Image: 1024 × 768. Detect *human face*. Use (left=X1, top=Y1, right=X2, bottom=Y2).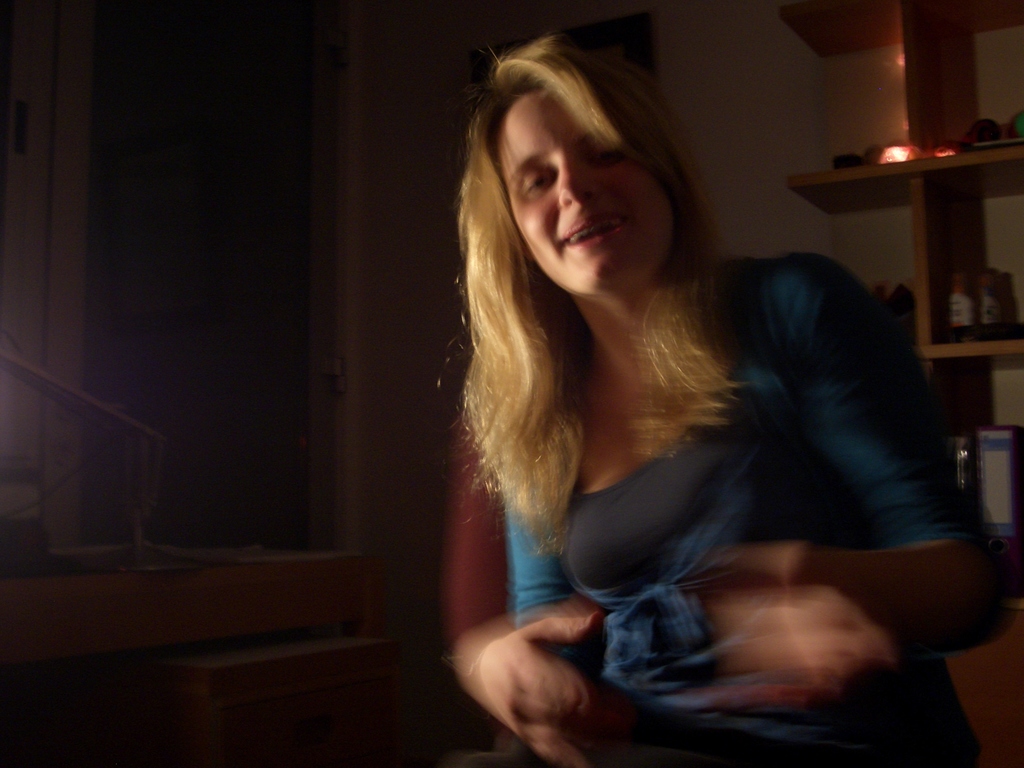
(left=497, top=90, right=669, bottom=299).
